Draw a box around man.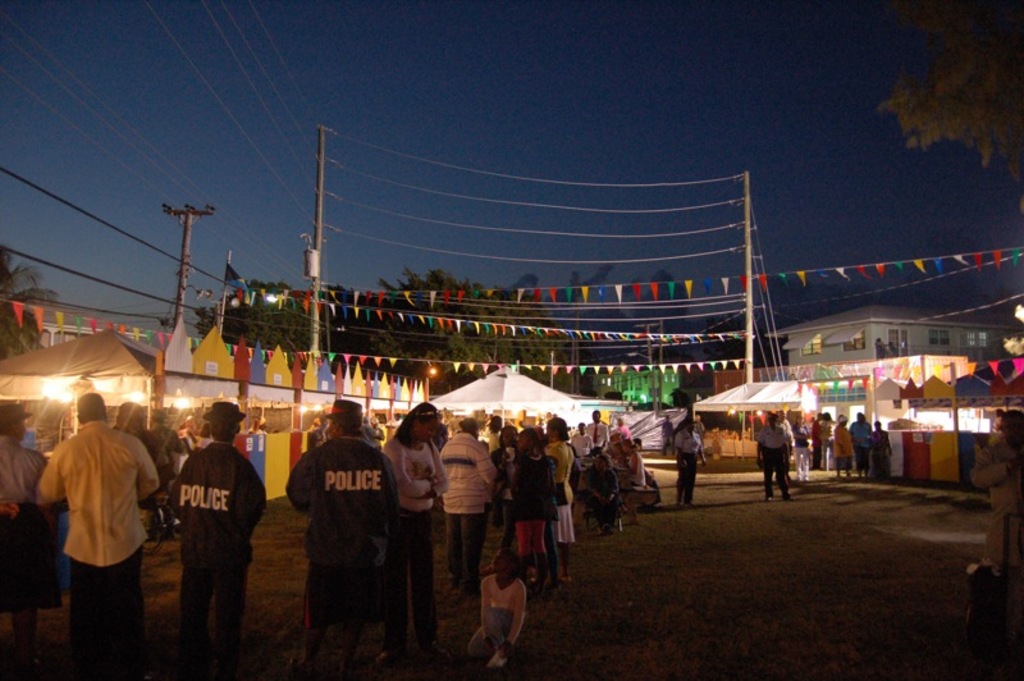
<bbox>35, 392, 160, 664</bbox>.
